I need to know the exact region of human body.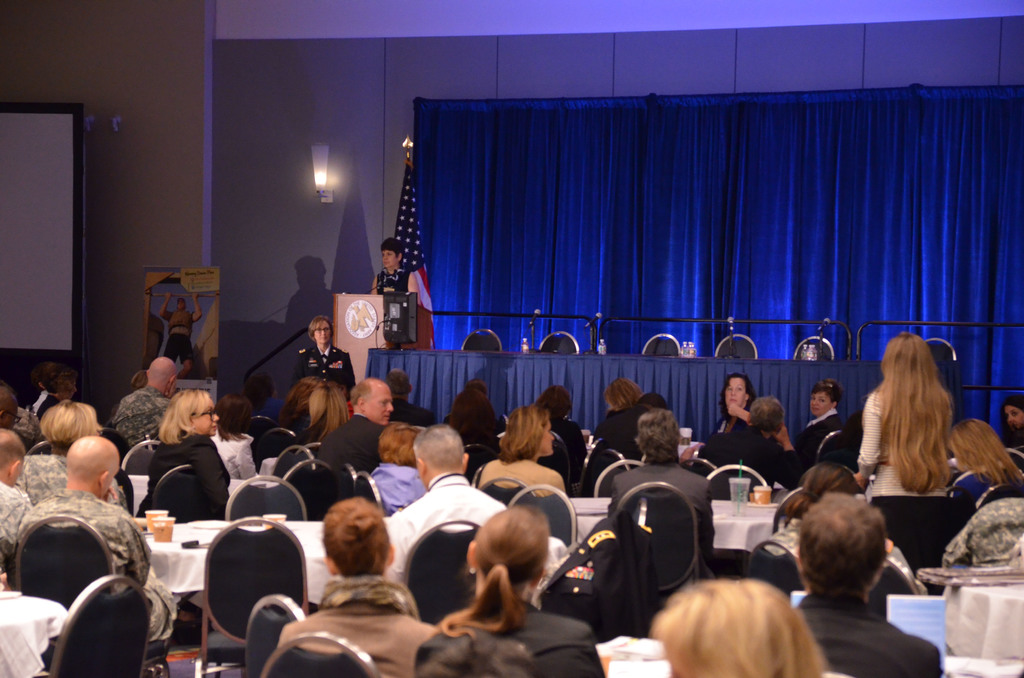
Region: {"left": 120, "top": 387, "right": 170, "bottom": 449}.
